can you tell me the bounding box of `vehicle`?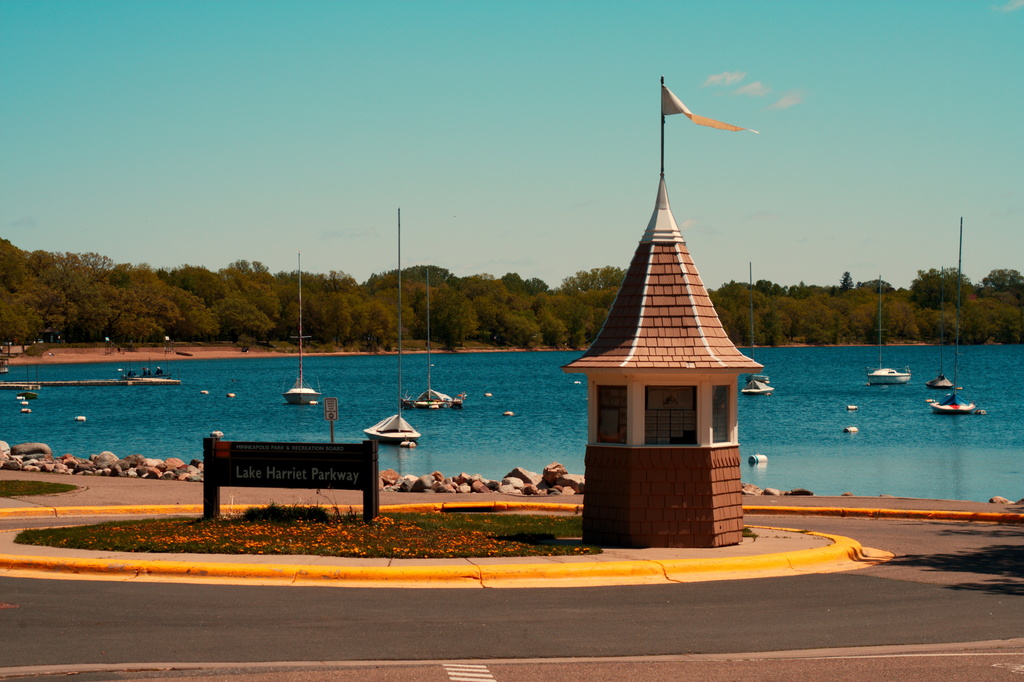
[x1=362, y1=204, x2=427, y2=443].
